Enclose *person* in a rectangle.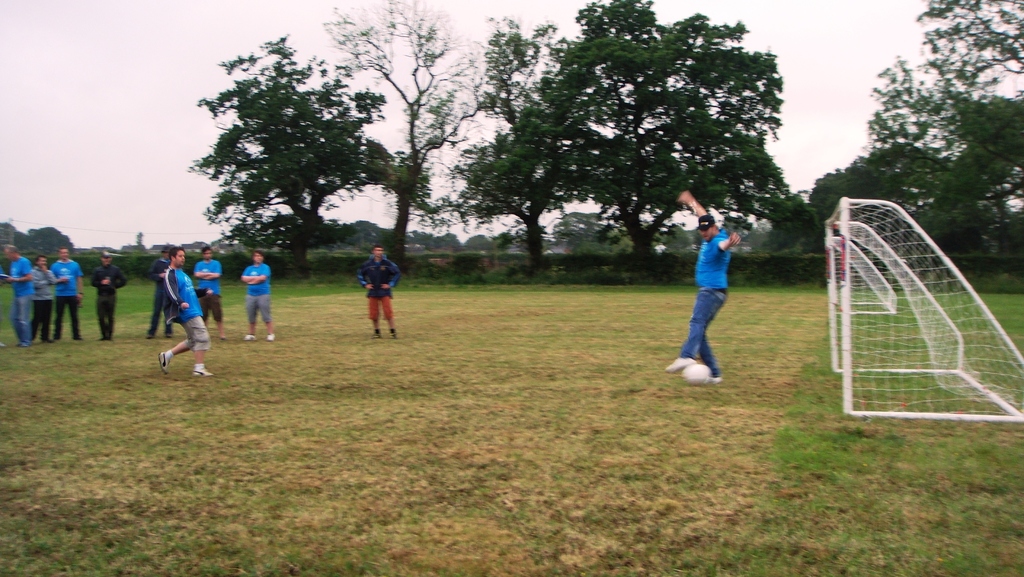
x1=241 y1=250 x2=273 y2=340.
